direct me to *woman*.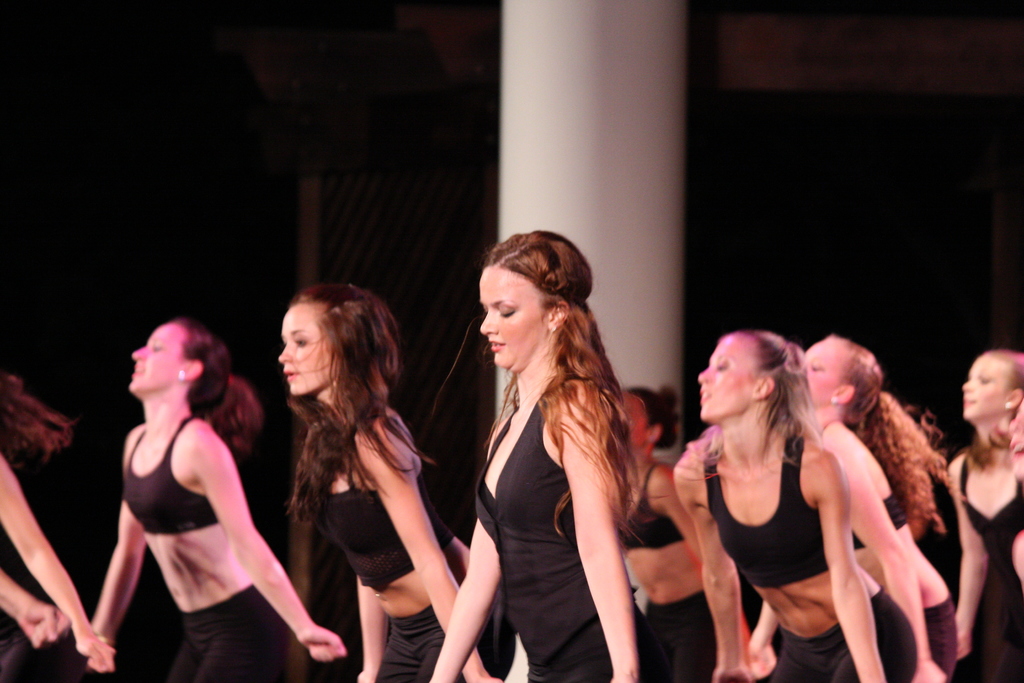
Direction: rect(0, 363, 100, 682).
